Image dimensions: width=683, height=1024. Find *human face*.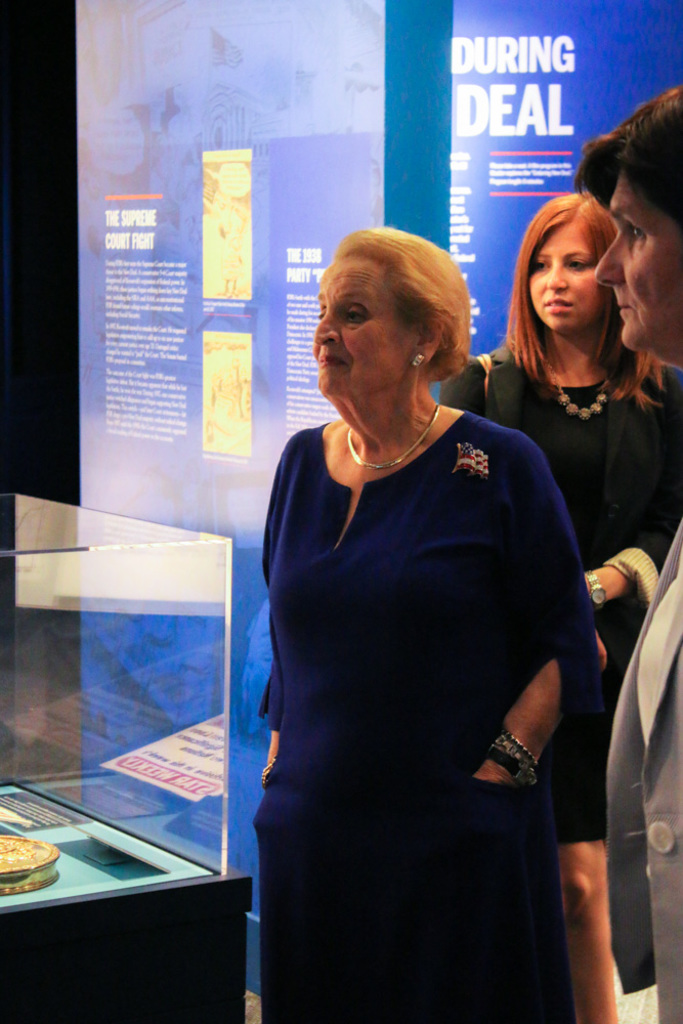
x1=310, y1=260, x2=417, y2=389.
